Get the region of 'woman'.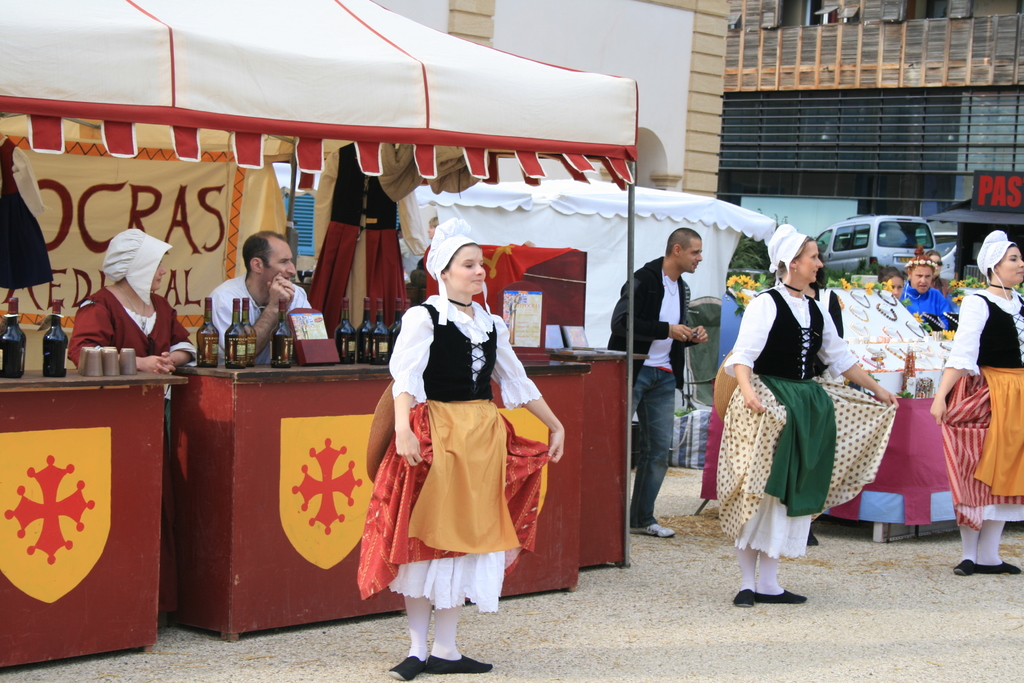
left=357, top=218, right=567, bottom=681.
